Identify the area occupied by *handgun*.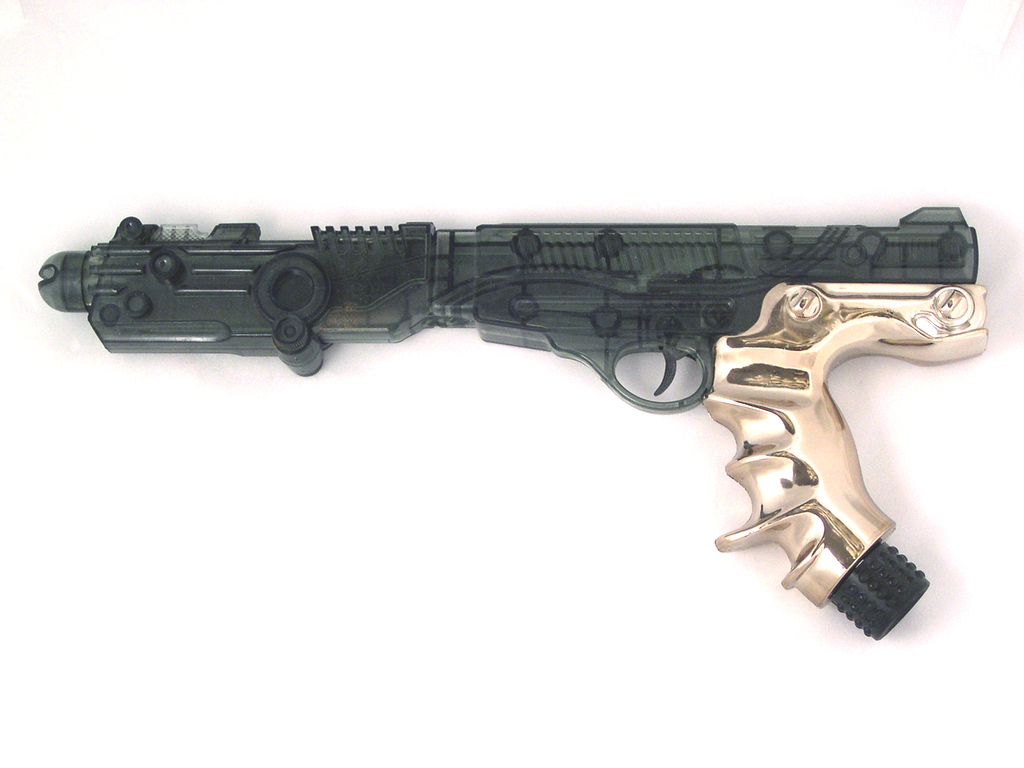
Area: 39:207:989:640.
